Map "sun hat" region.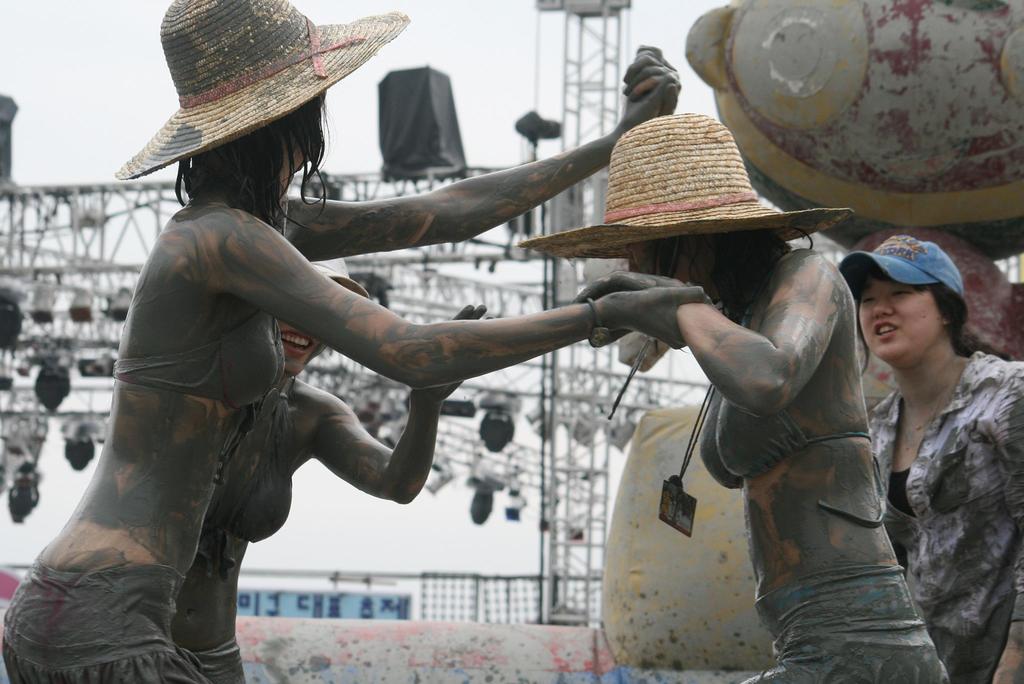
Mapped to <box>514,112,860,260</box>.
